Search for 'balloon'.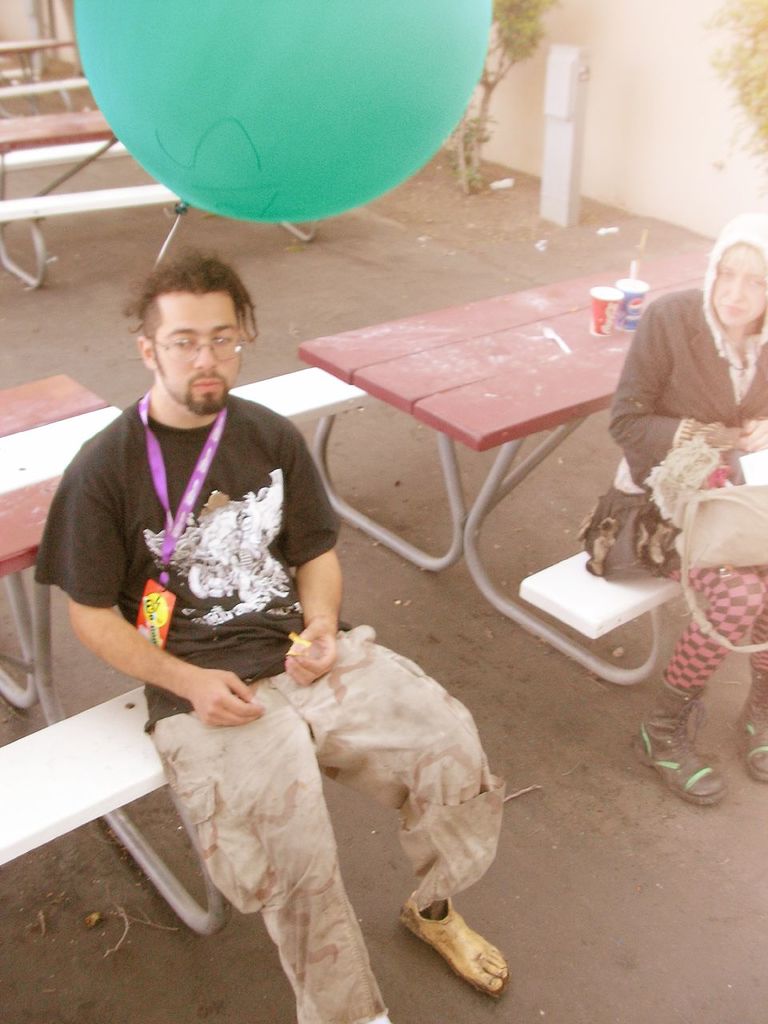
Found at select_region(73, 0, 492, 223).
